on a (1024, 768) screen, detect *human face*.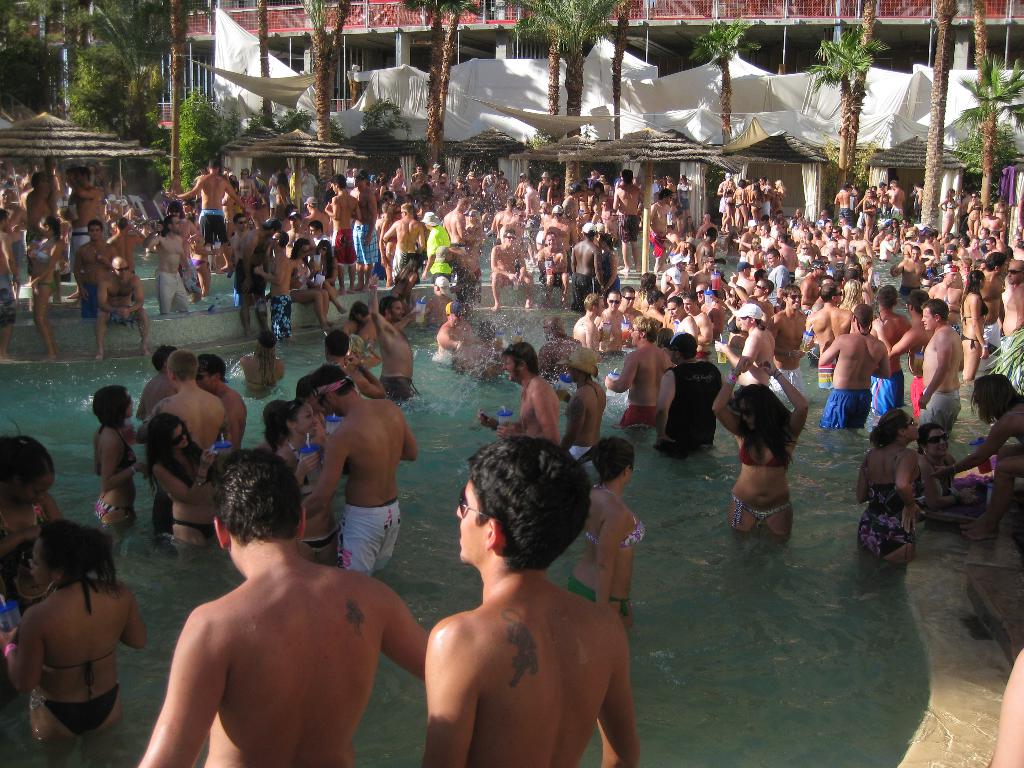
[left=455, top=481, right=488, bottom=563].
